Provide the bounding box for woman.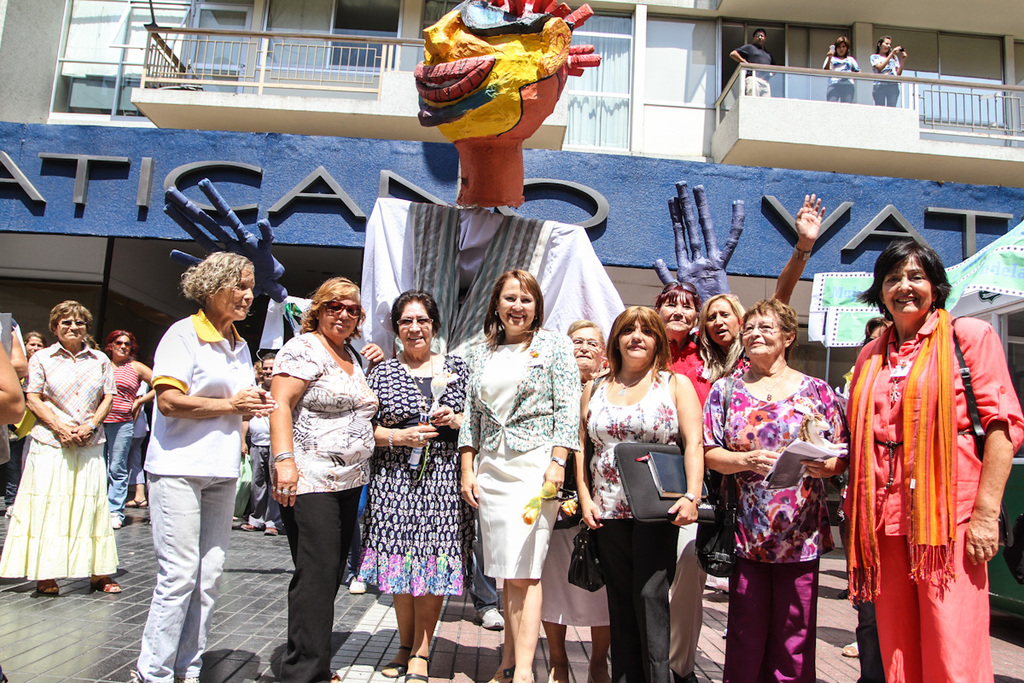
box(709, 288, 860, 666).
